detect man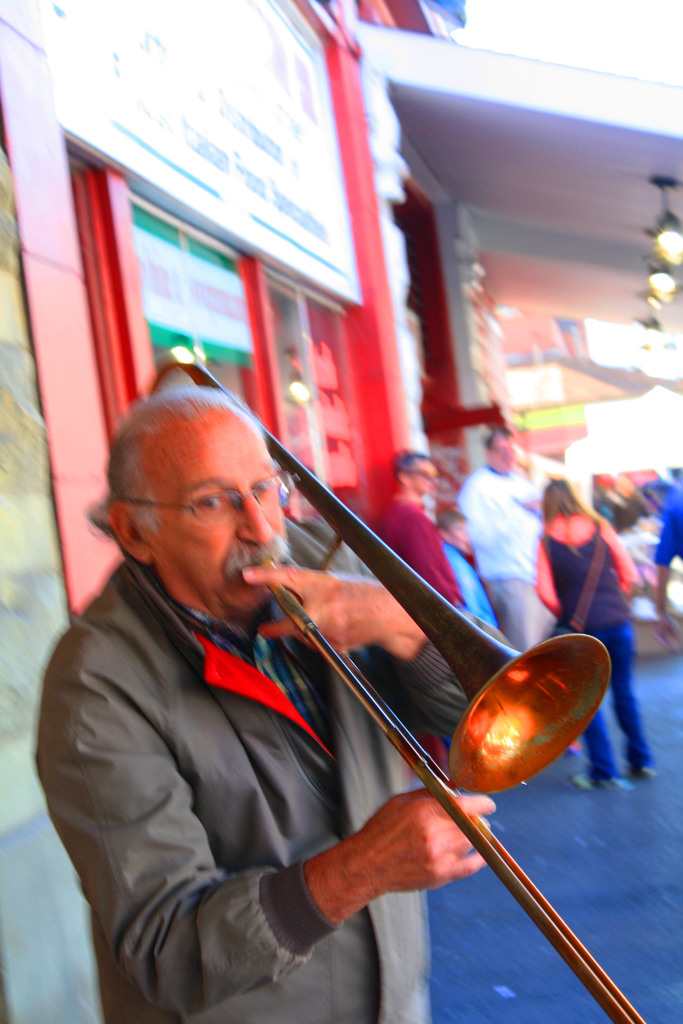
{"x1": 379, "y1": 442, "x2": 472, "y2": 692}
